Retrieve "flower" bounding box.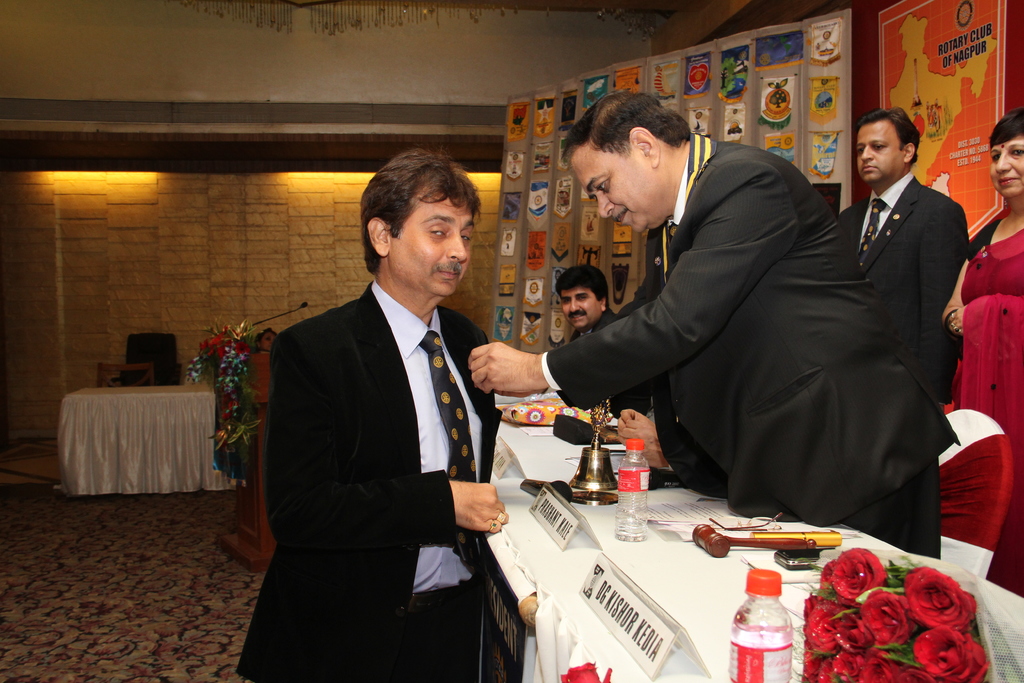
Bounding box: <bbox>902, 566, 974, 632</bbox>.
